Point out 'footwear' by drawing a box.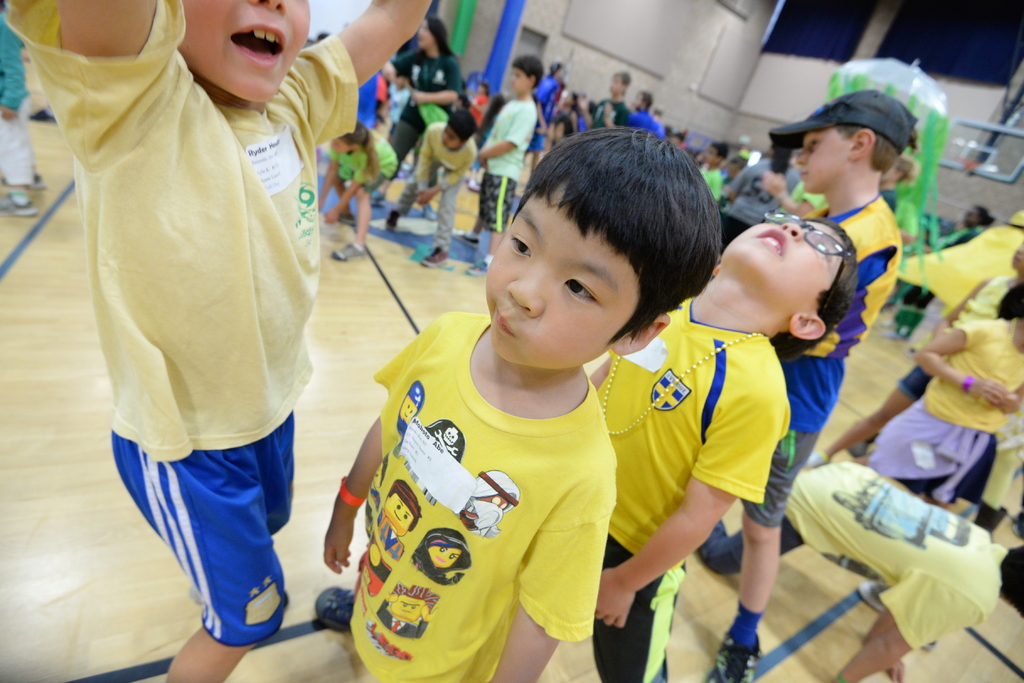
453/226/479/250.
